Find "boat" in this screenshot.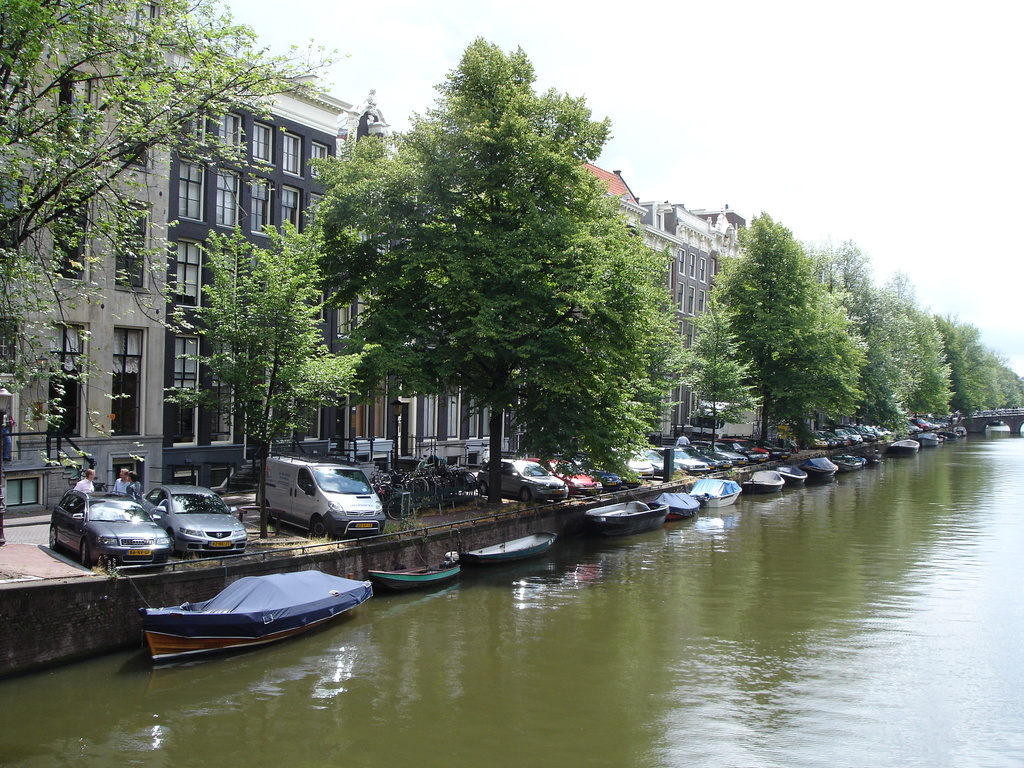
The bounding box for "boat" is select_region(375, 550, 462, 595).
